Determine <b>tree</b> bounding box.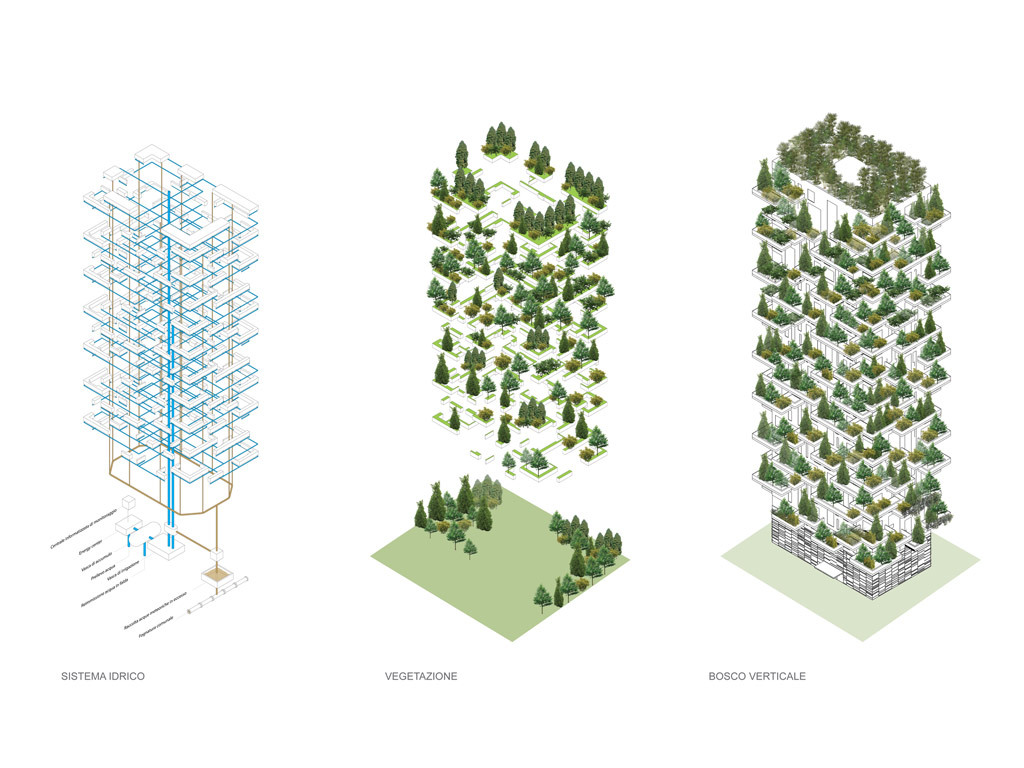
Determined: x1=565, y1=406, x2=573, y2=422.
